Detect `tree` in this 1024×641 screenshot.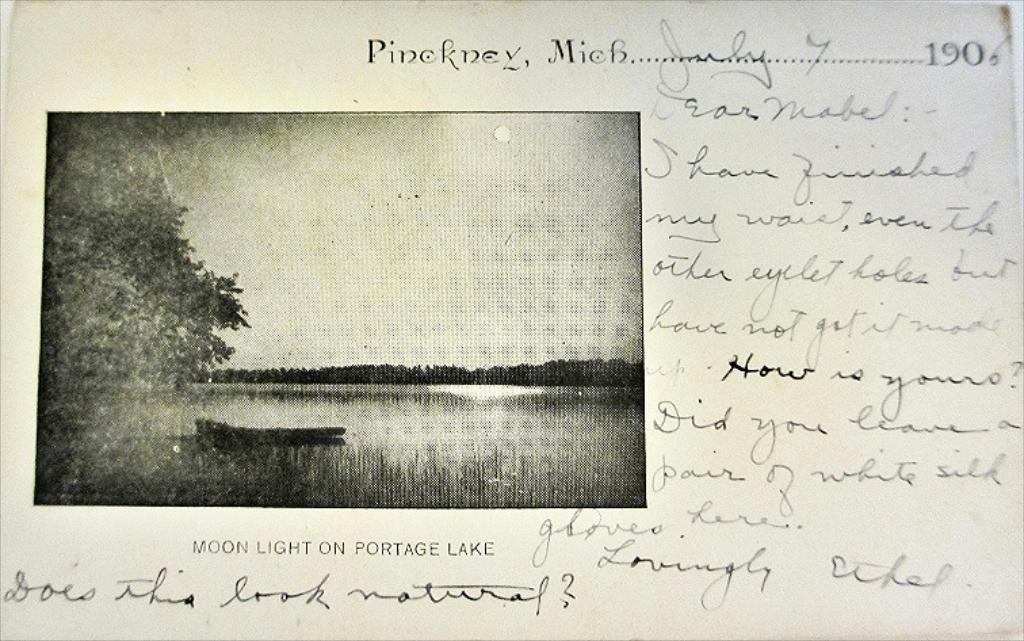
Detection: x1=43 y1=107 x2=242 y2=477.
